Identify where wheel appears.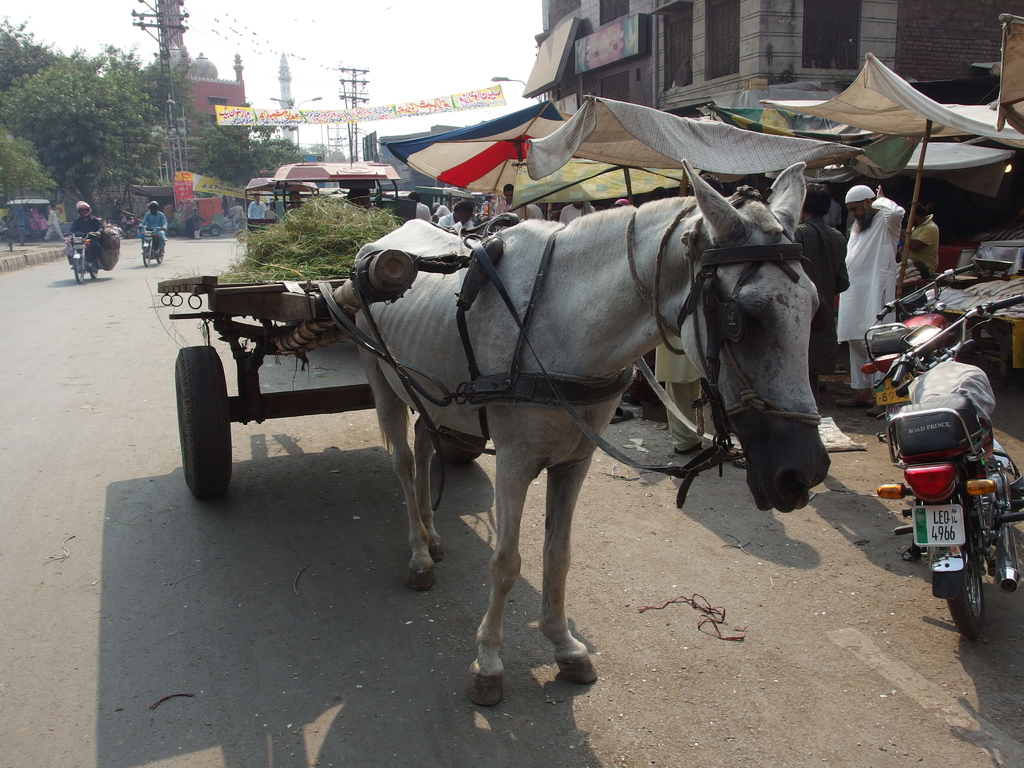
Appears at left=154, top=246, right=165, bottom=262.
